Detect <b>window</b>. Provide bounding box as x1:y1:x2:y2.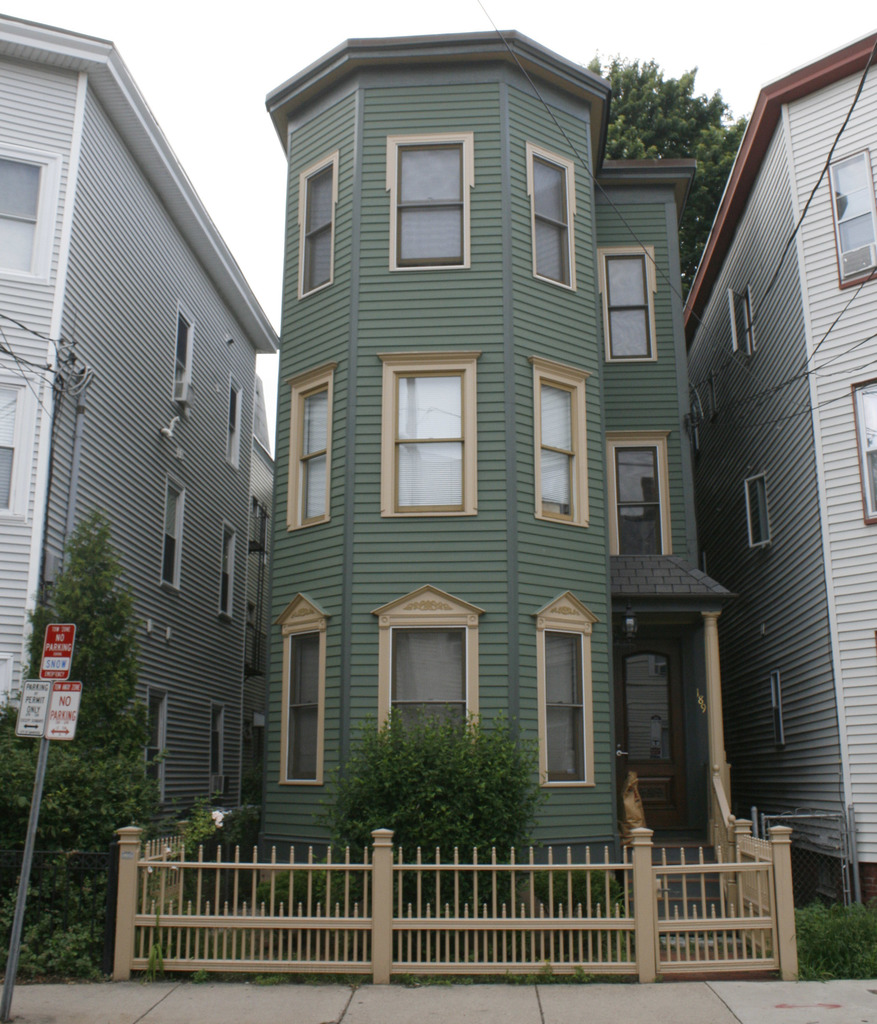
165:481:184:598.
